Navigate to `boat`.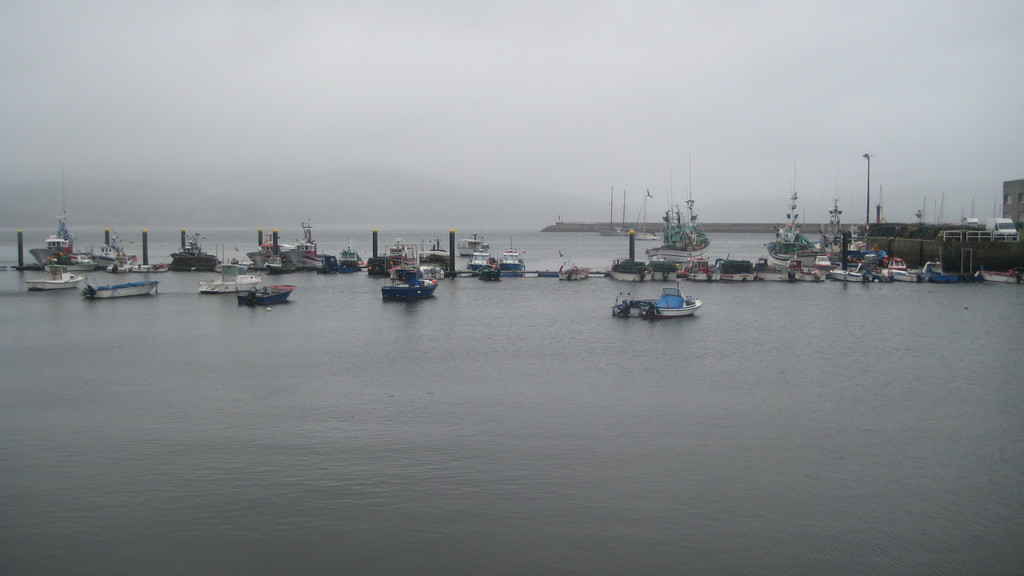
Navigation target: Rect(83, 221, 149, 275).
